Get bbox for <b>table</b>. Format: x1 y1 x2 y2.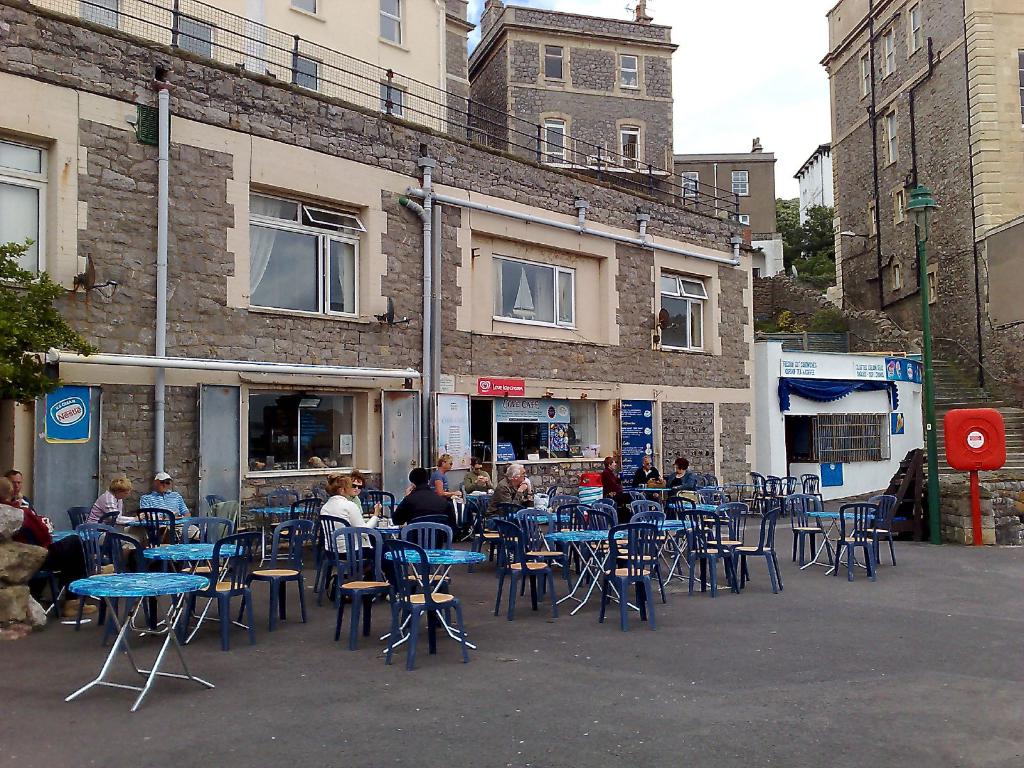
33 516 122 619.
